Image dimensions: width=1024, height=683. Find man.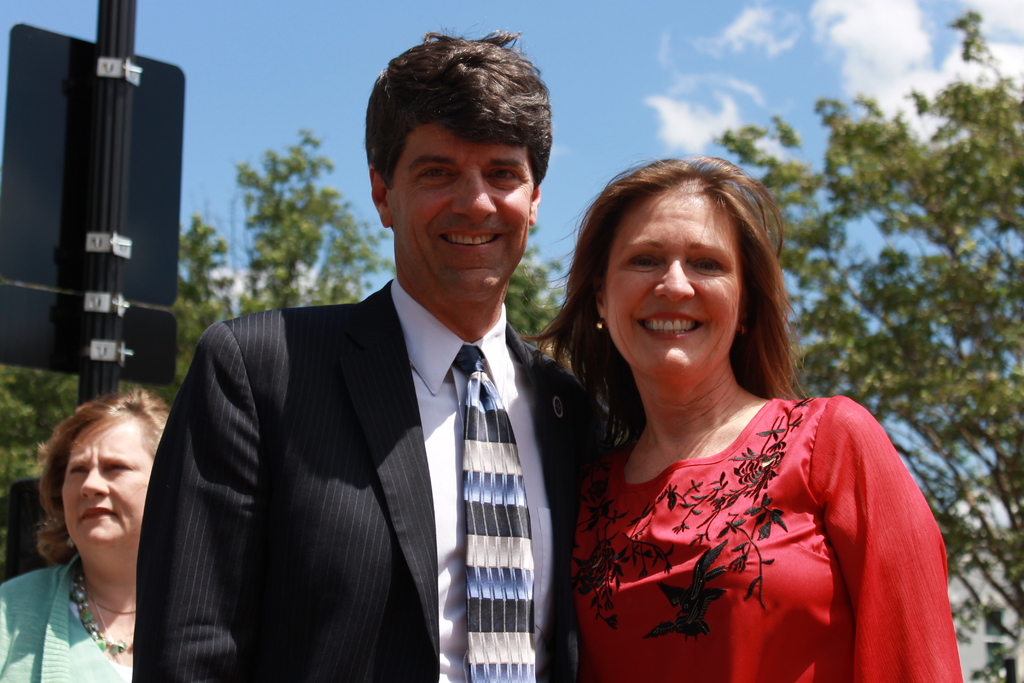
130/89/589/682.
